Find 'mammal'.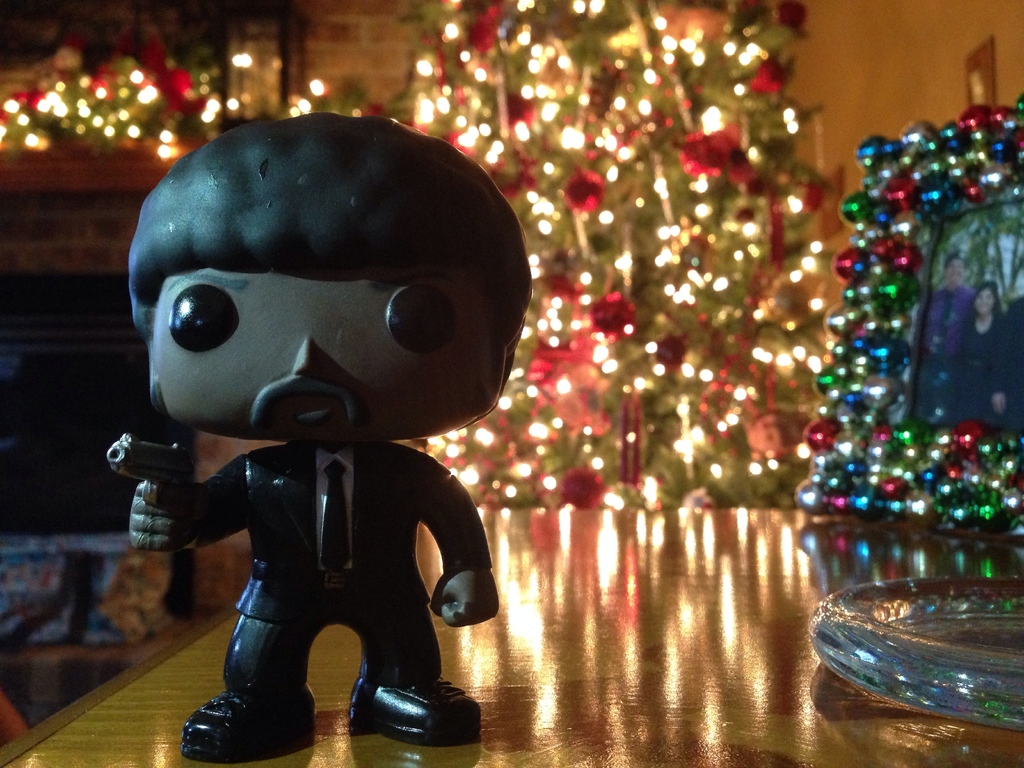
BBox(1006, 289, 1023, 390).
